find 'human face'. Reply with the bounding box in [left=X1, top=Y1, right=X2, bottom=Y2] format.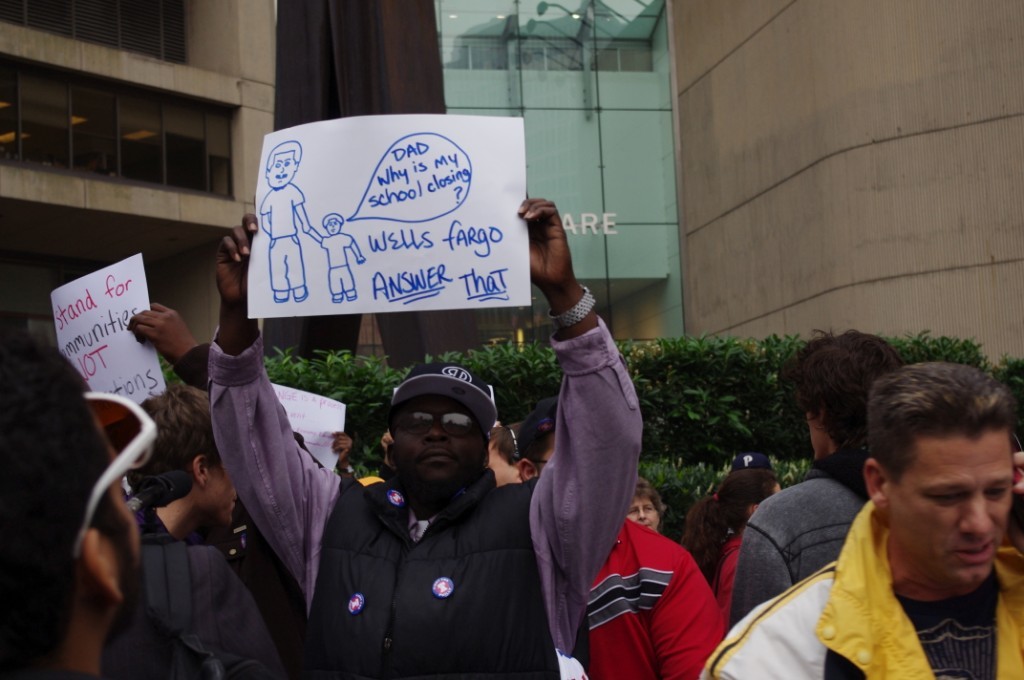
[left=388, top=399, right=485, bottom=497].
